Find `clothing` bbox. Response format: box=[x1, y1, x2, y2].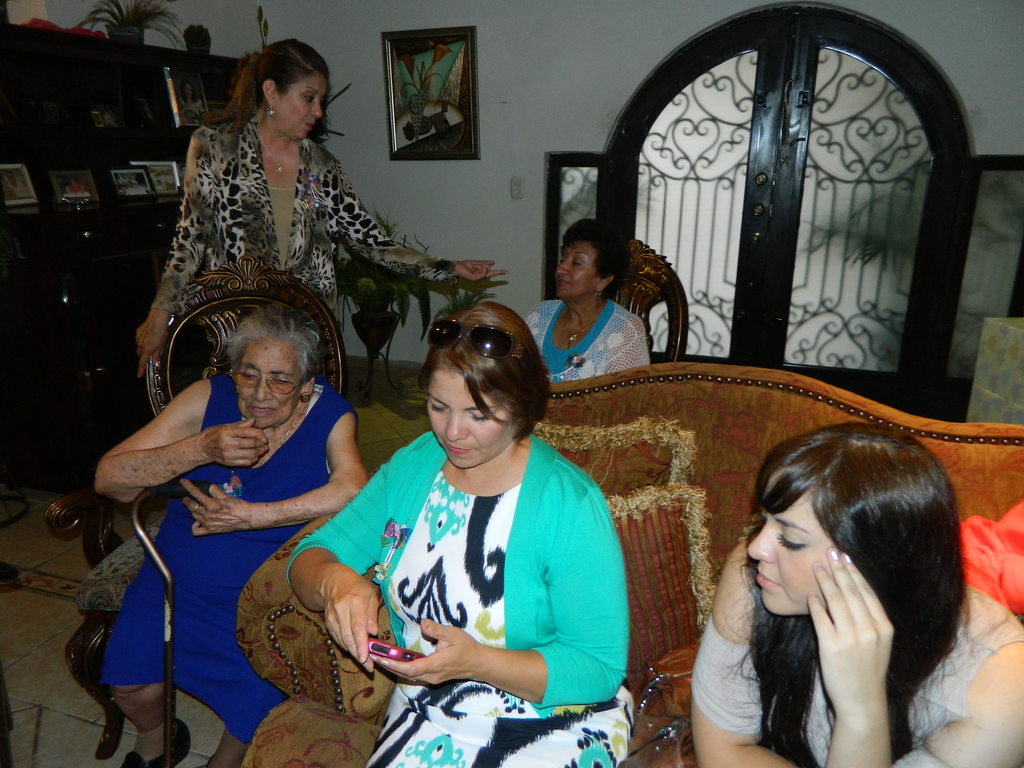
box=[287, 424, 636, 767].
